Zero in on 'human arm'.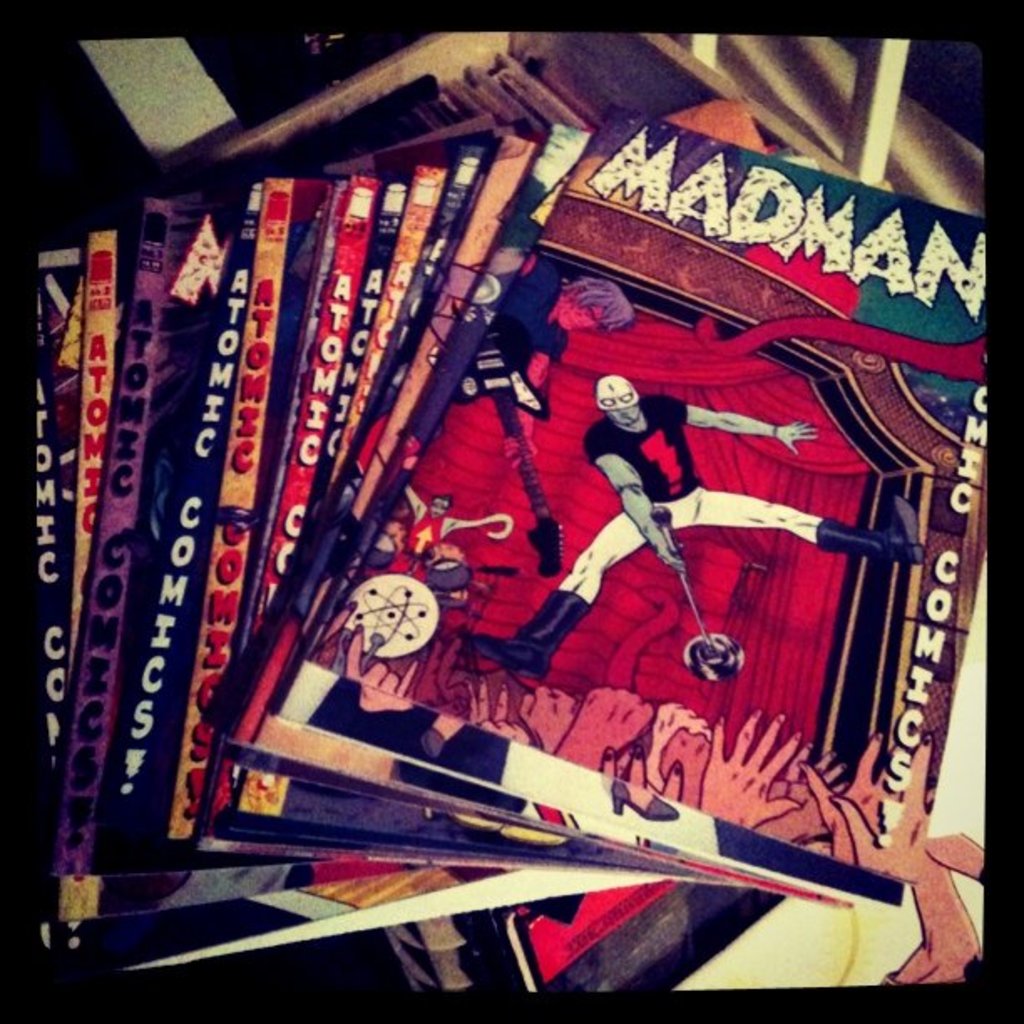
Zeroed in: rect(584, 435, 674, 562).
